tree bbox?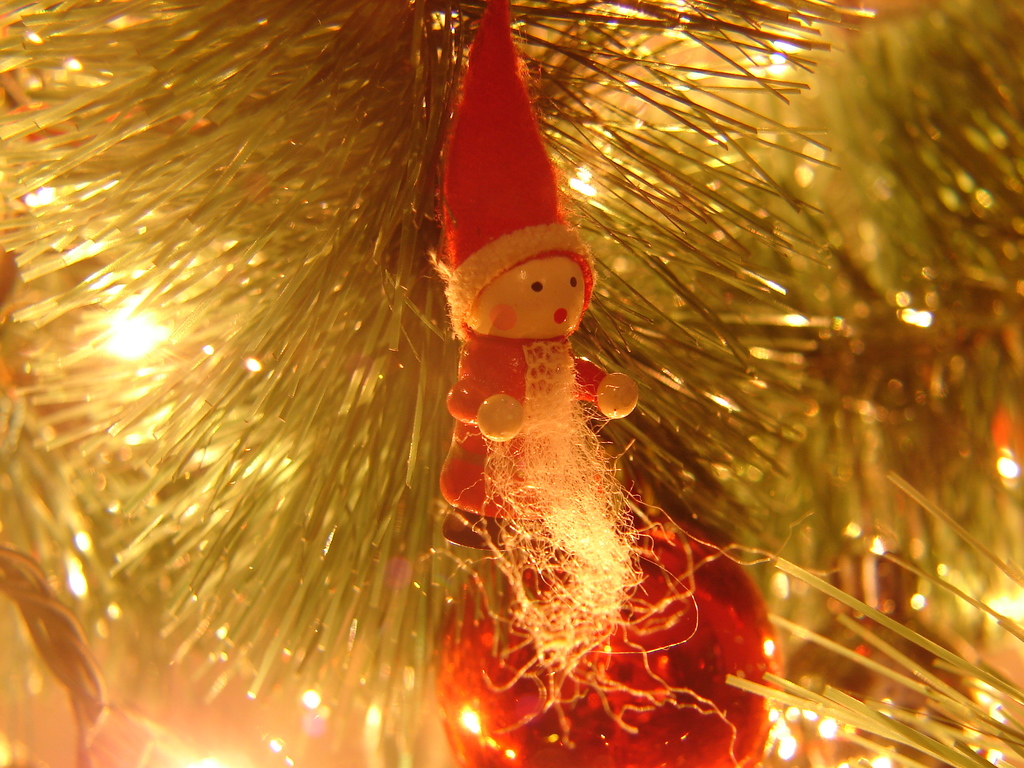
0, 0, 889, 740
